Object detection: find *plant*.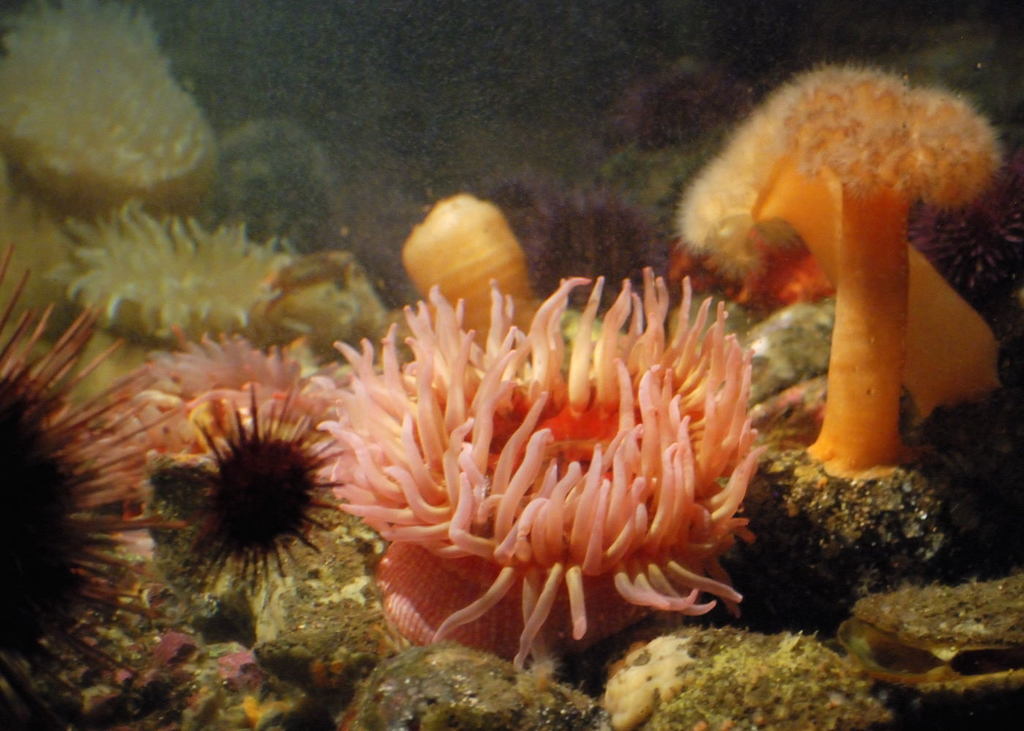
left=666, top=107, right=1009, bottom=423.
